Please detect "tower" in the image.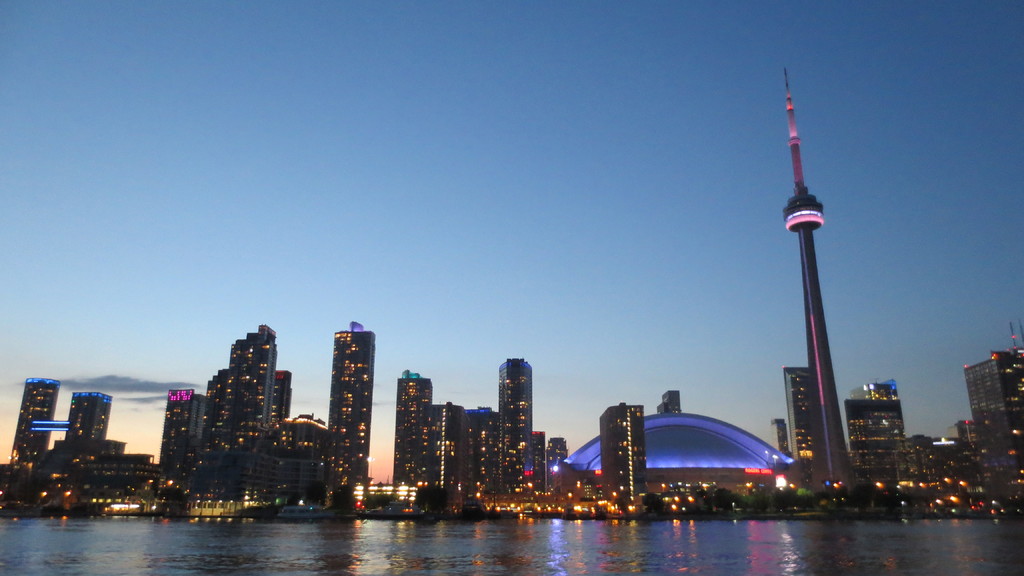
596, 405, 645, 516.
